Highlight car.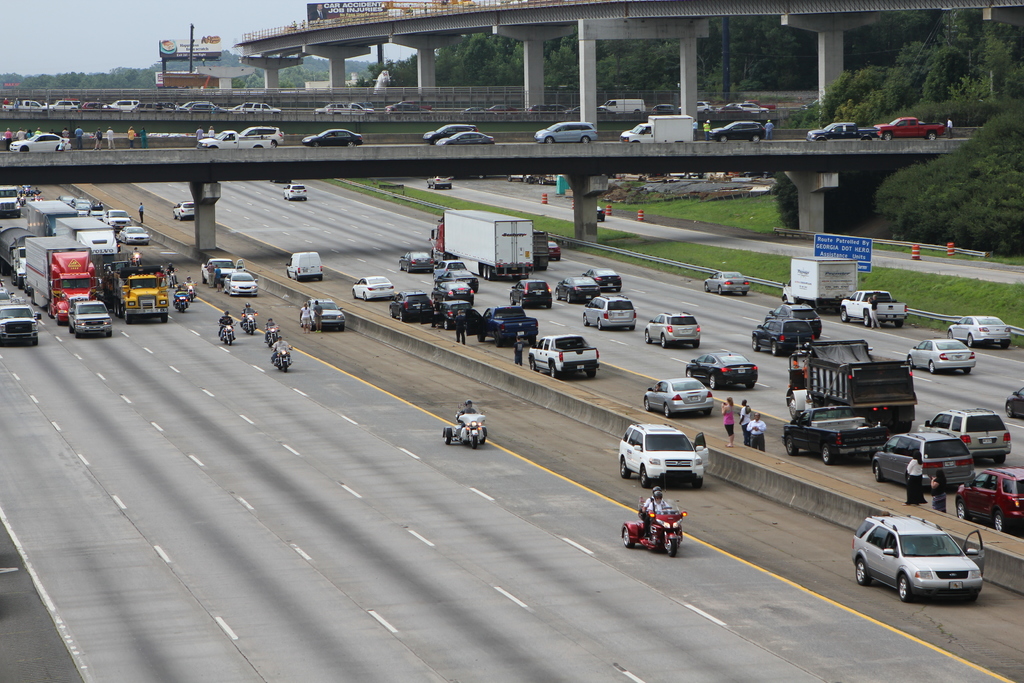
Highlighted region: 855:516:995:608.
